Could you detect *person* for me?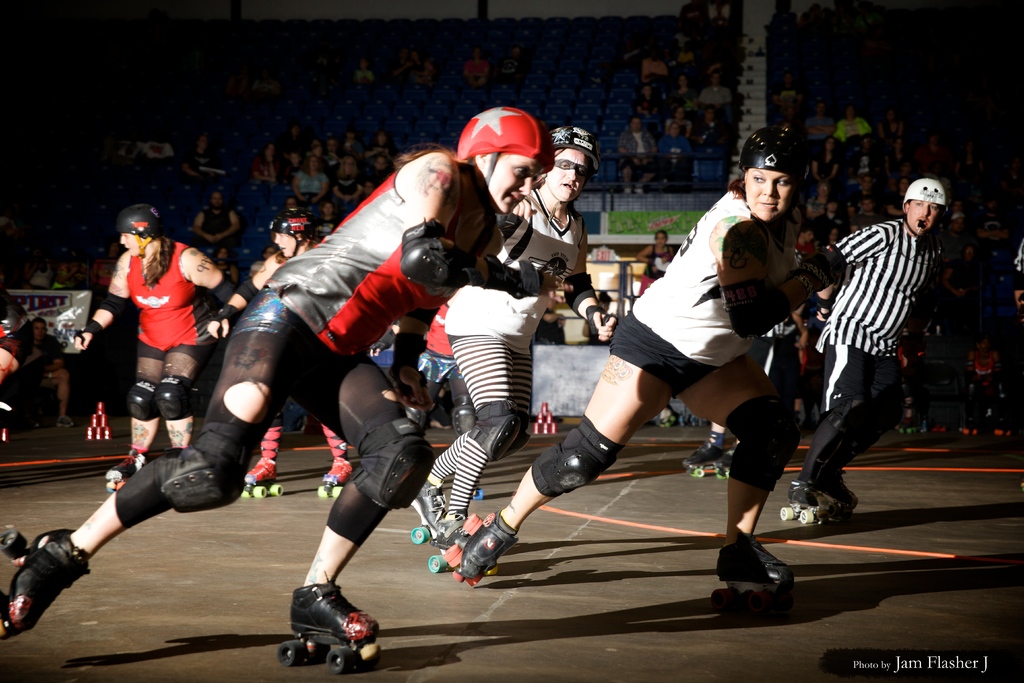
Detection result: 29/245/56/288.
